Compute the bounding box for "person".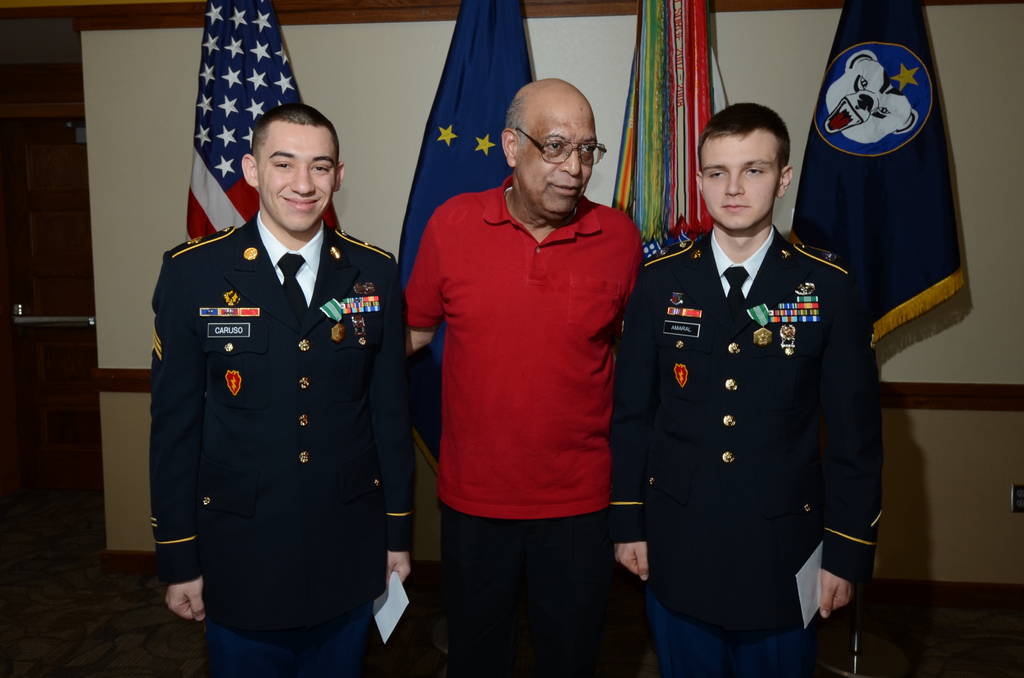
locate(607, 105, 881, 677).
